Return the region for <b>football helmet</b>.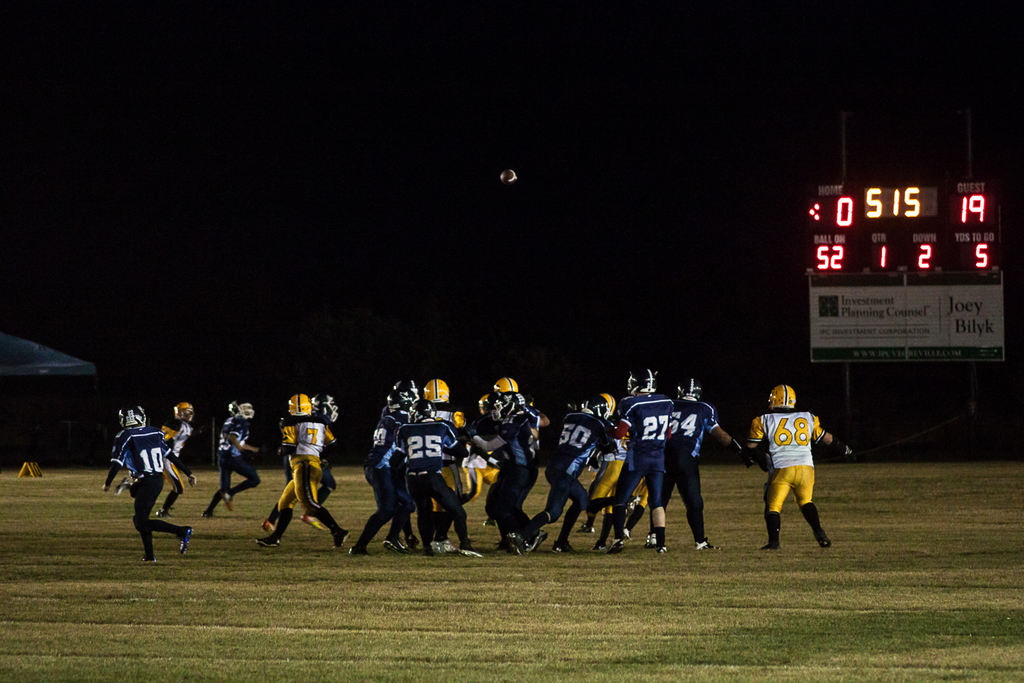
[171,401,195,420].
